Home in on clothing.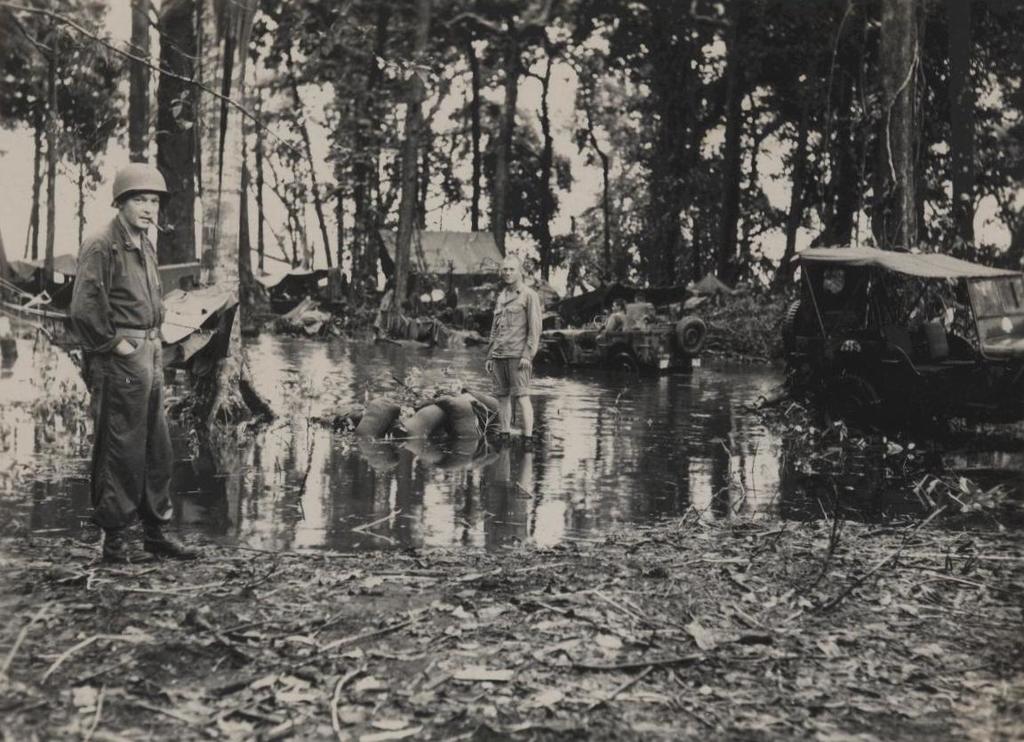
Homed in at {"left": 60, "top": 177, "right": 183, "bottom": 550}.
